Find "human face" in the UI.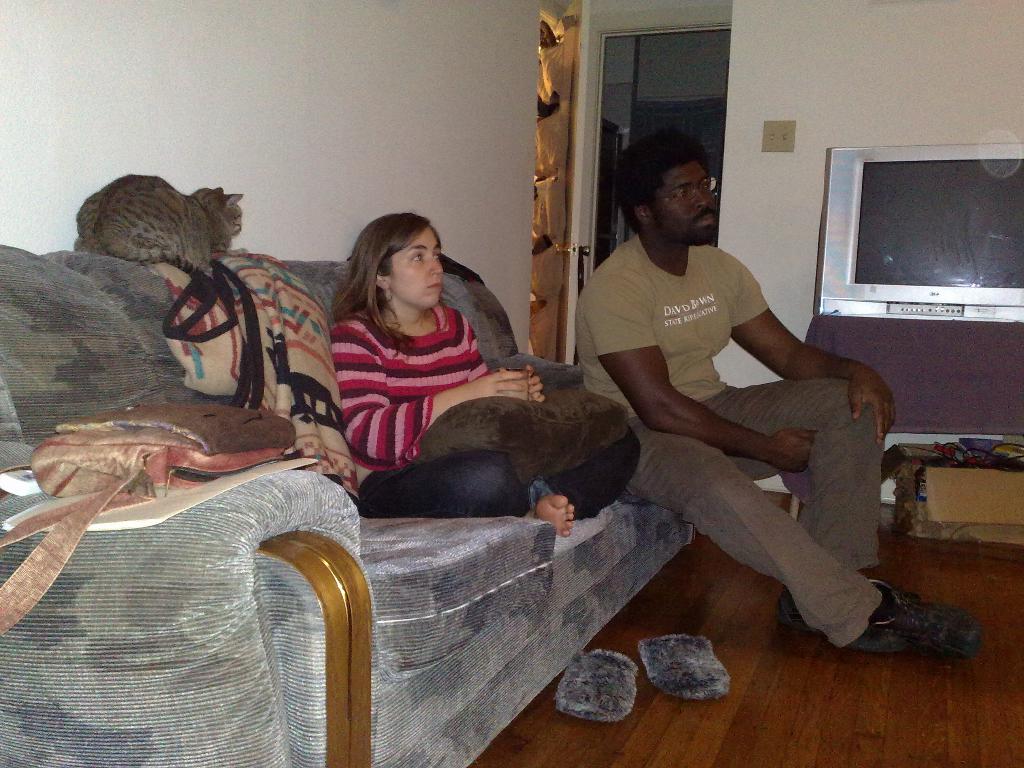
UI element at bbox(655, 161, 718, 244).
